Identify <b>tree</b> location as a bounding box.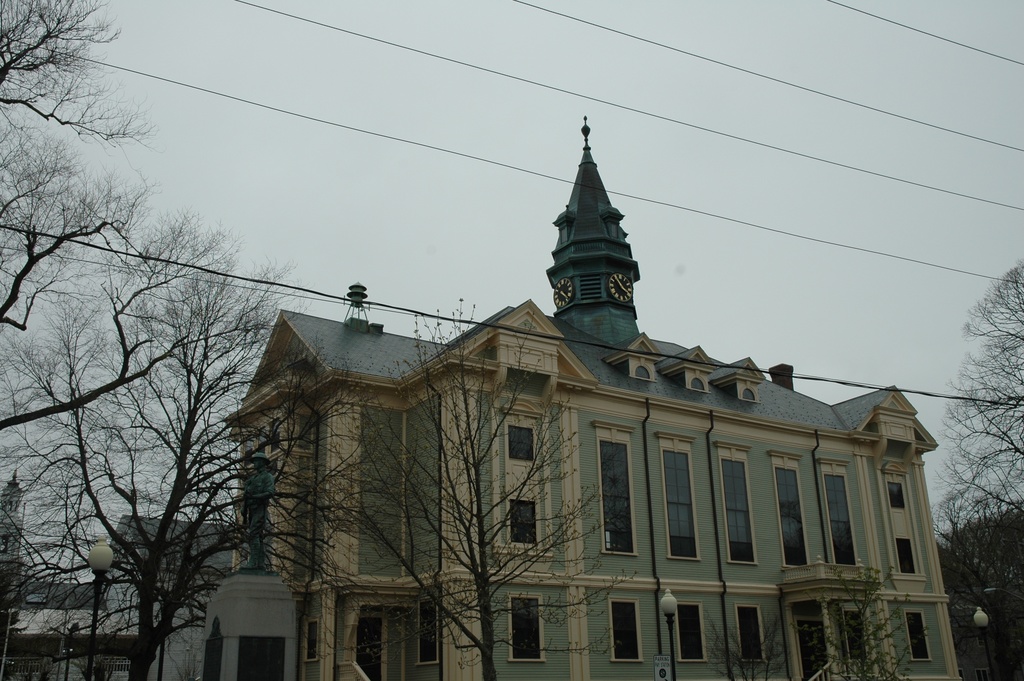
x1=323, y1=290, x2=641, y2=680.
